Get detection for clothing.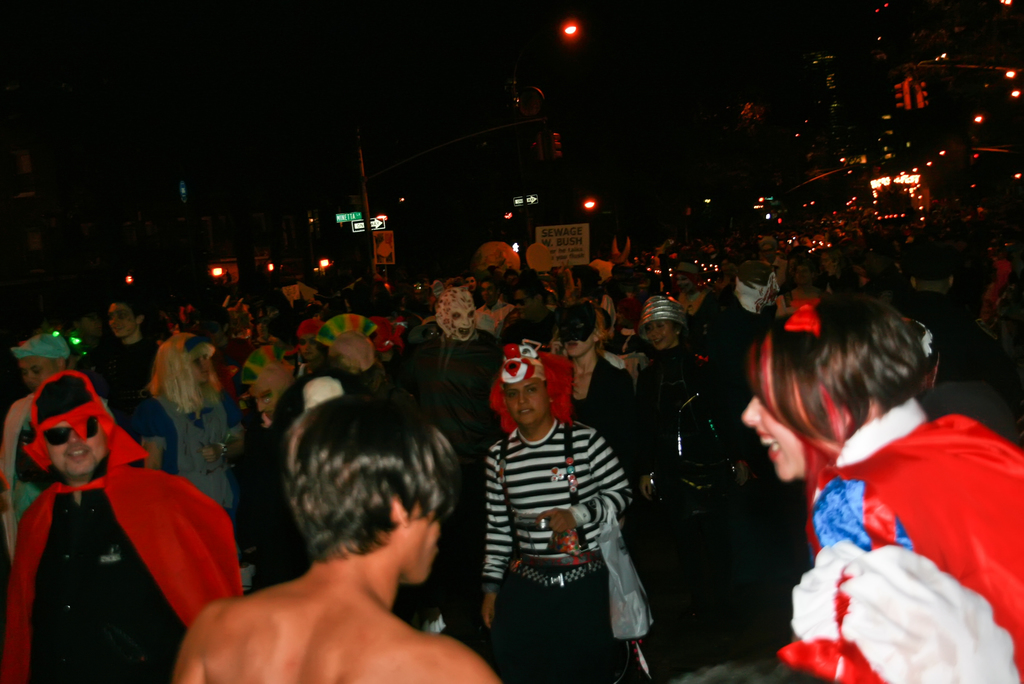
Detection: region(248, 366, 343, 582).
